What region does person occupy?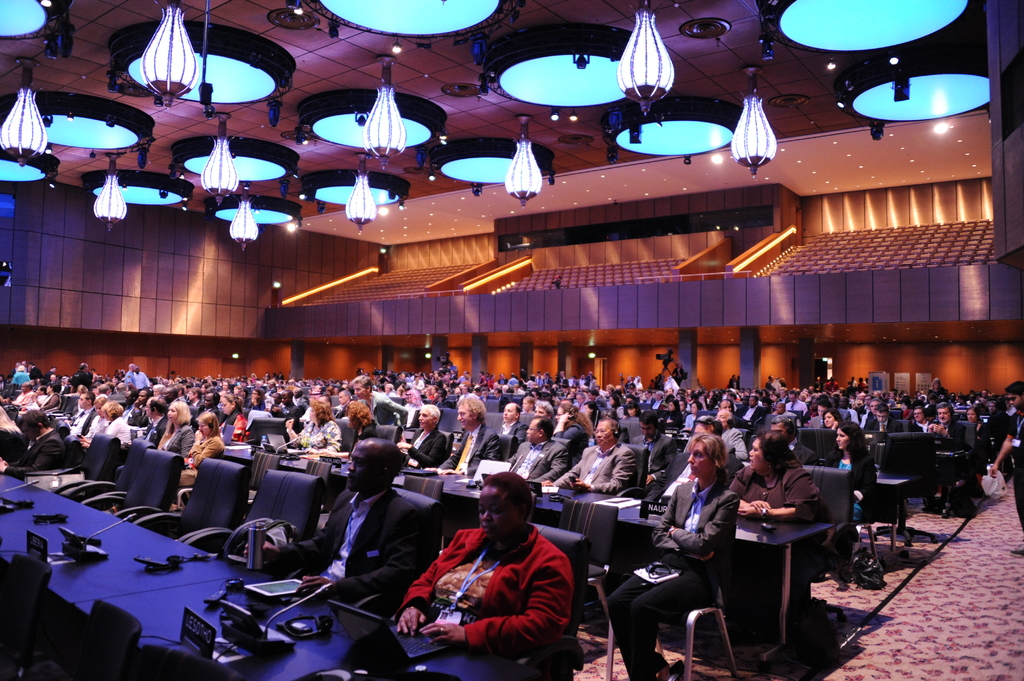
<box>79,396,111,453</box>.
